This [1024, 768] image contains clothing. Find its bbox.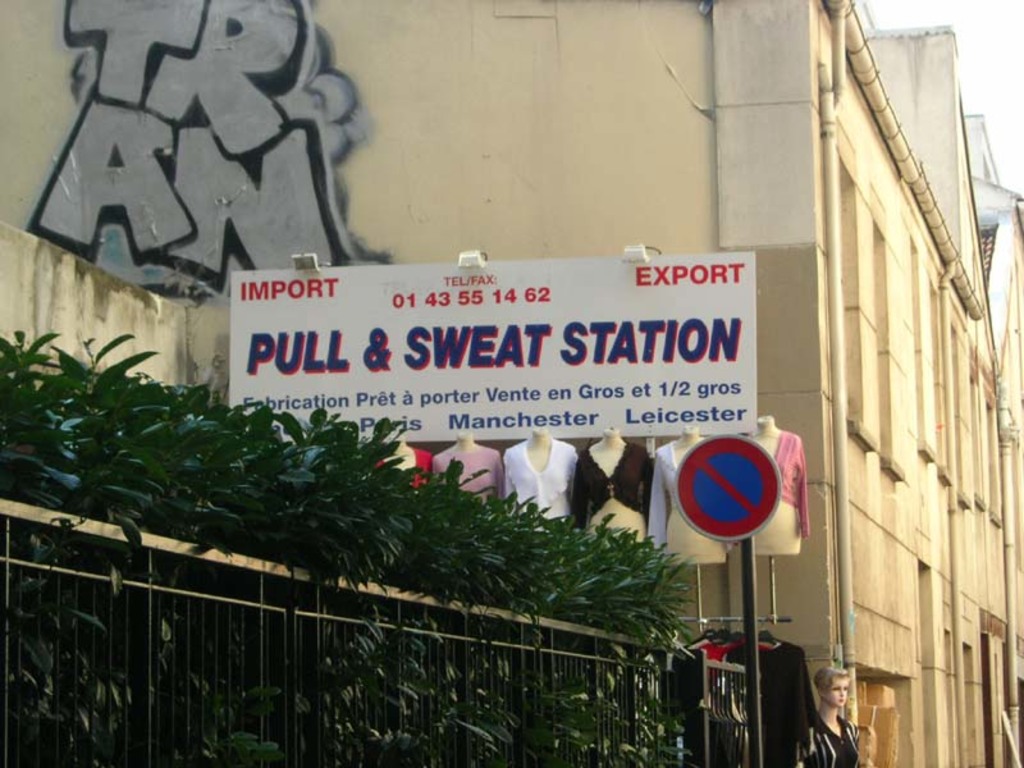
bbox(431, 444, 499, 497).
